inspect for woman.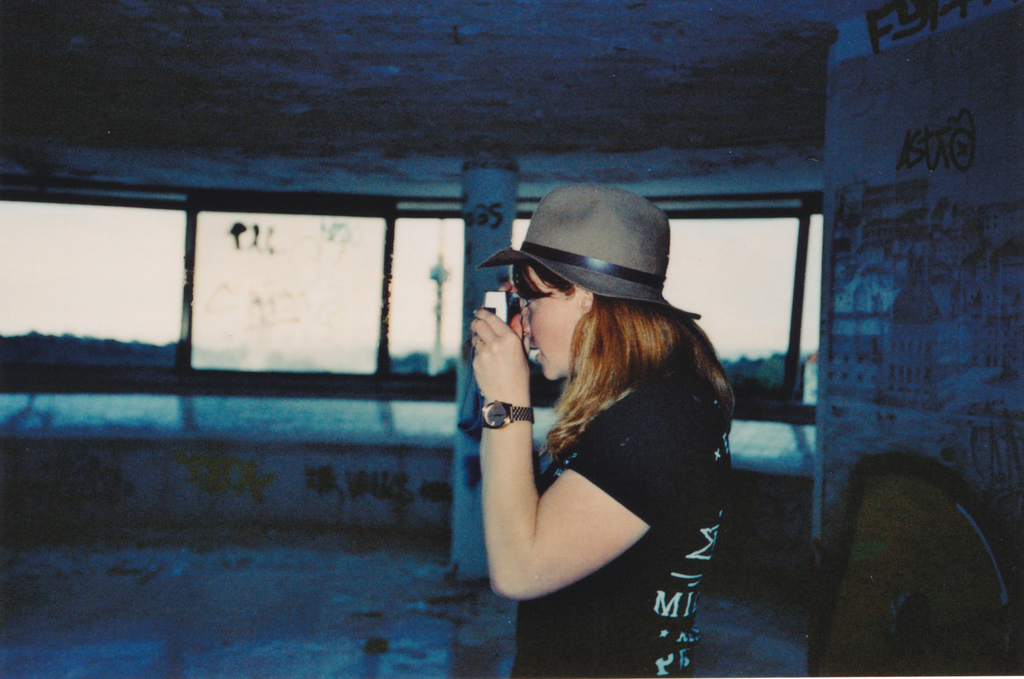
Inspection: BBox(452, 203, 742, 650).
